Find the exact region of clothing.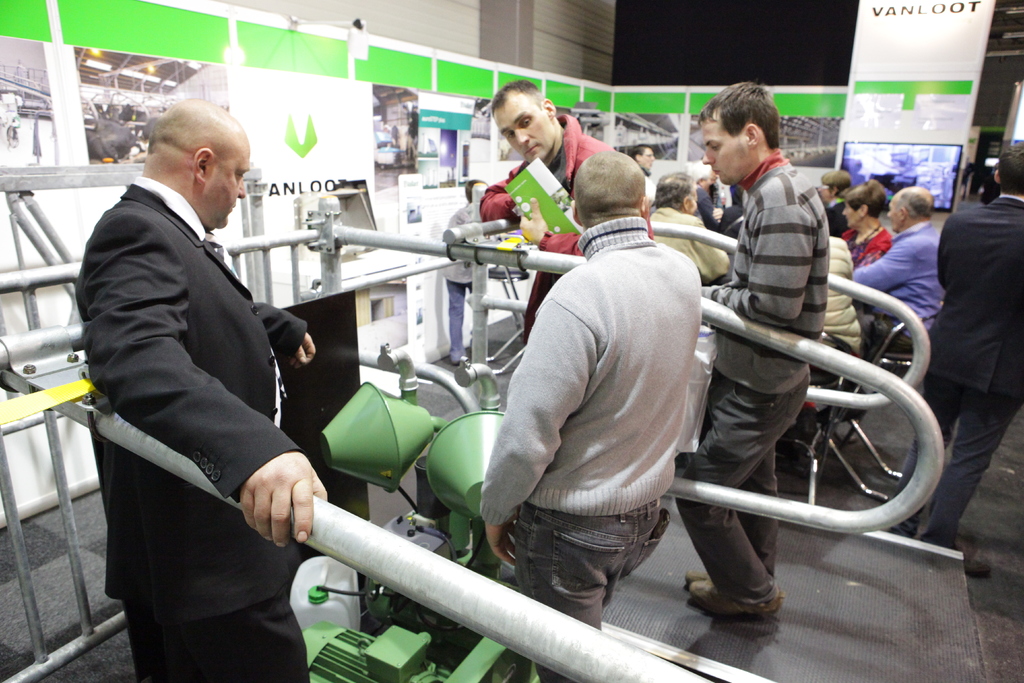
Exact region: <bbox>444, 203, 479, 353</bbox>.
